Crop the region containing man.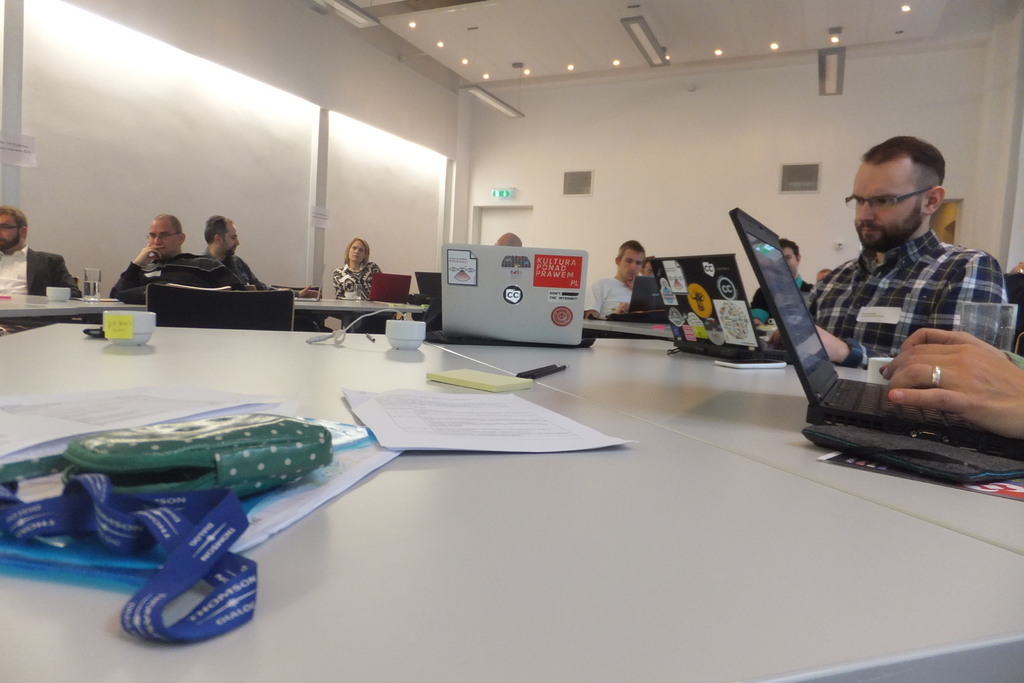
Crop region: (198,215,280,292).
